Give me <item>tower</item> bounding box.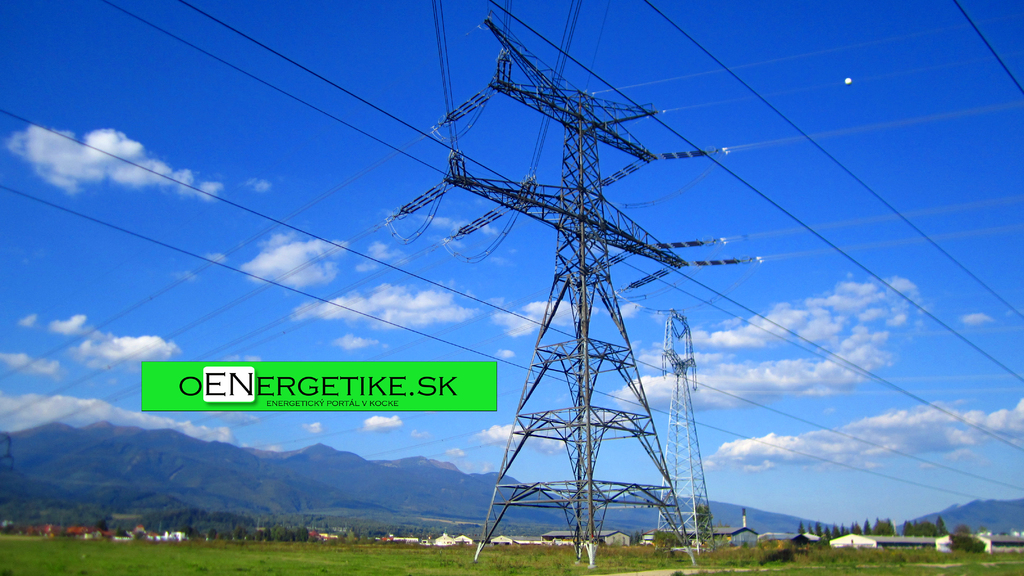
BBox(391, 12, 756, 567).
